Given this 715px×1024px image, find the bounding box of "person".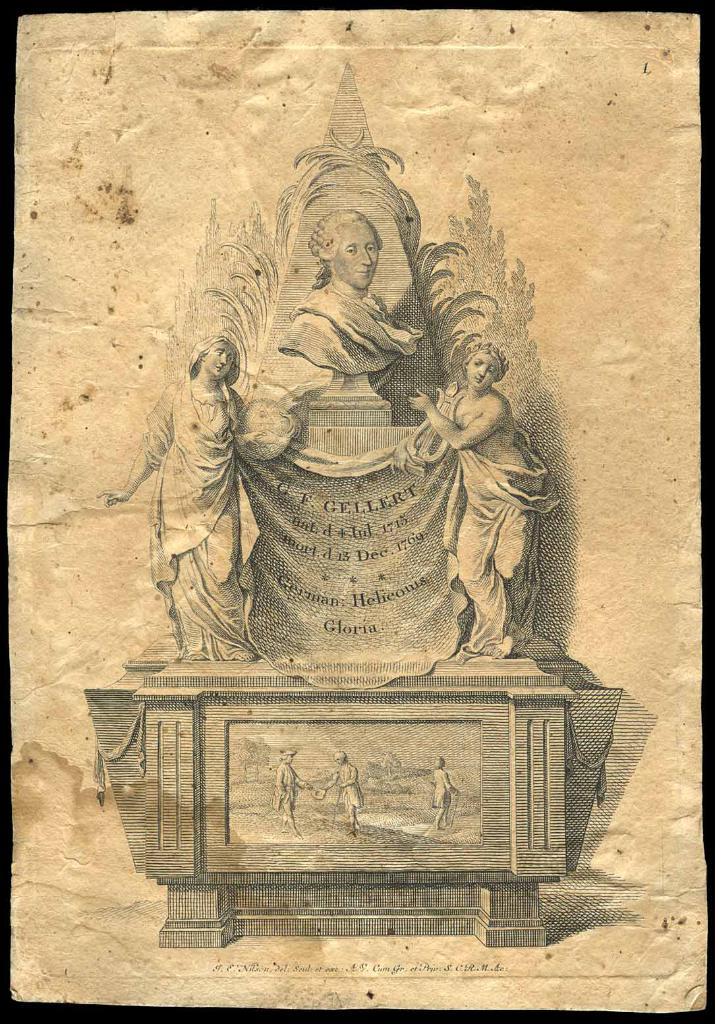
BBox(101, 330, 266, 661).
